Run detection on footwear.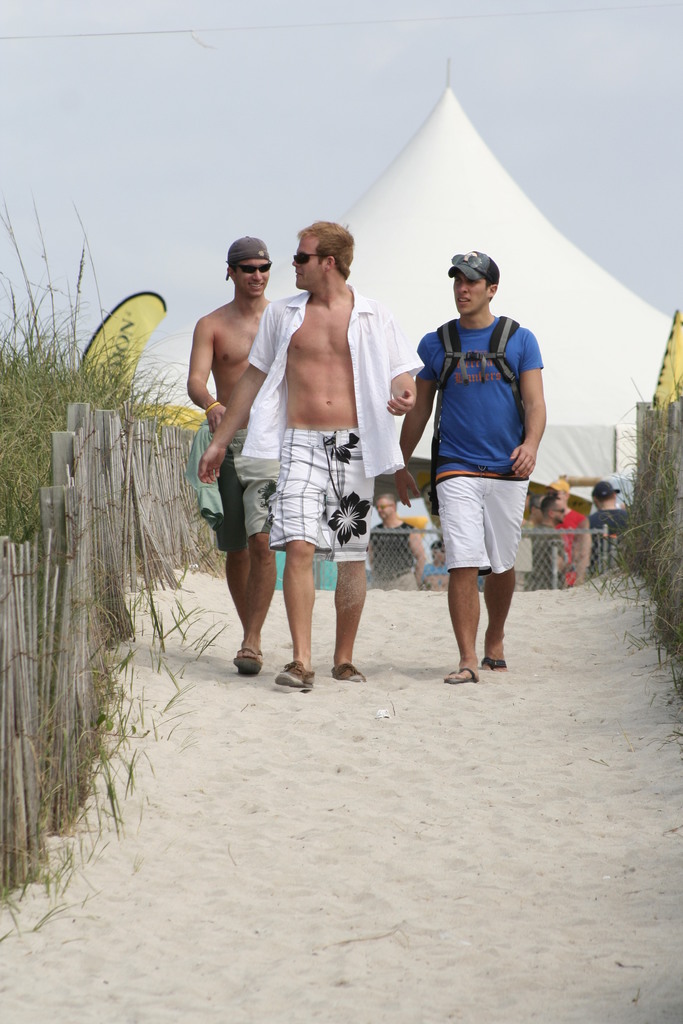
Result: [left=471, top=655, right=506, bottom=673].
